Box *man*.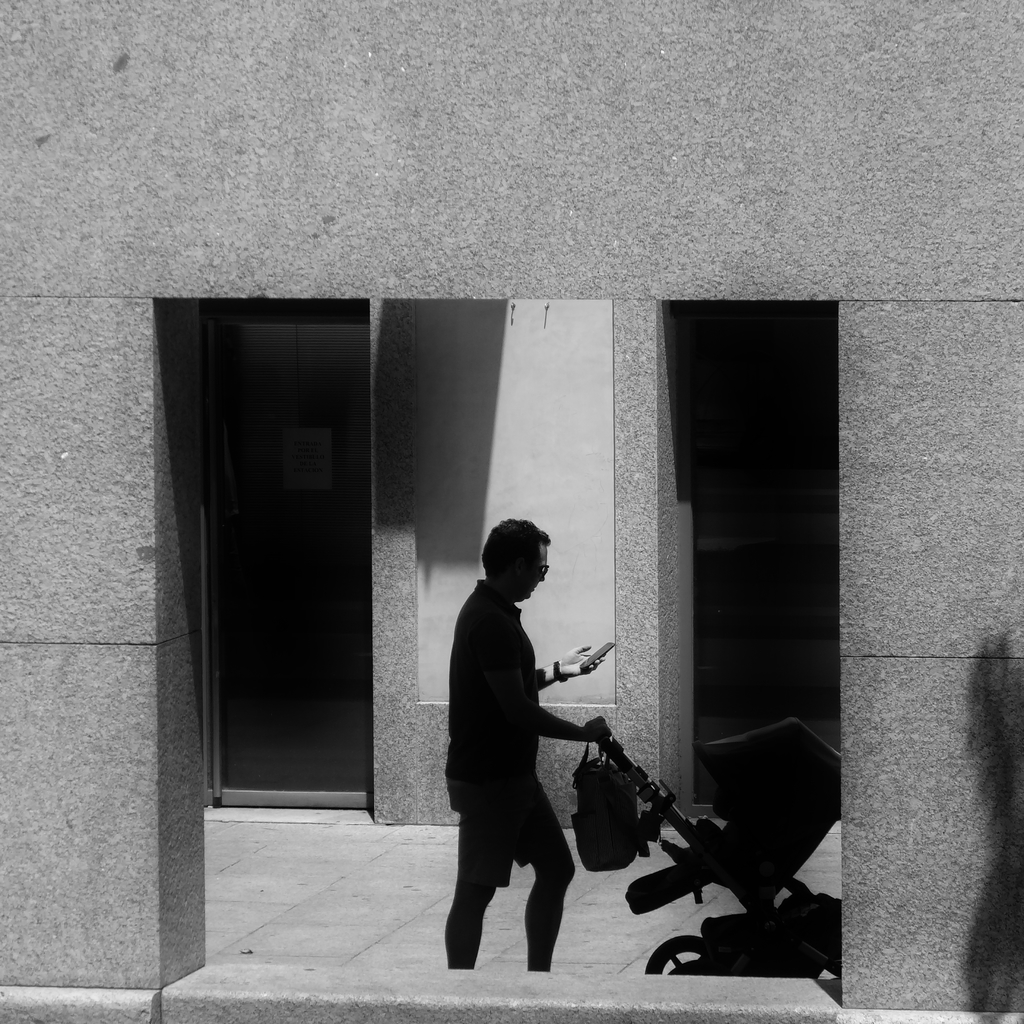
pyautogui.locateOnScreen(428, 523, 624, 982).
